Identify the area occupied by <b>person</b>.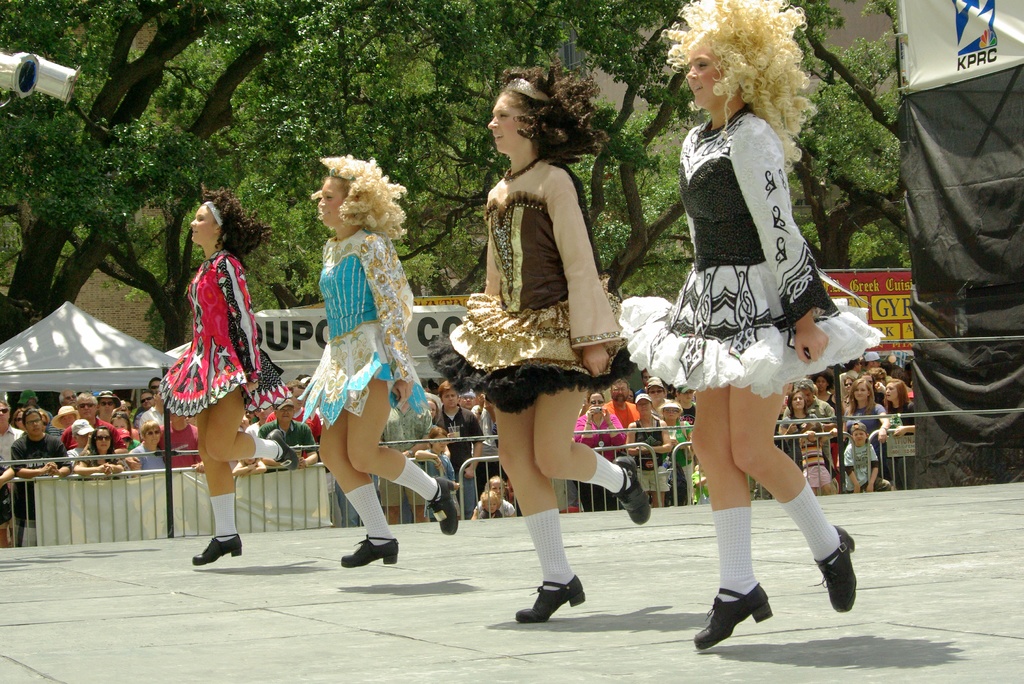
Area: <bbox>298, 151, 463, 572</bbox>.
